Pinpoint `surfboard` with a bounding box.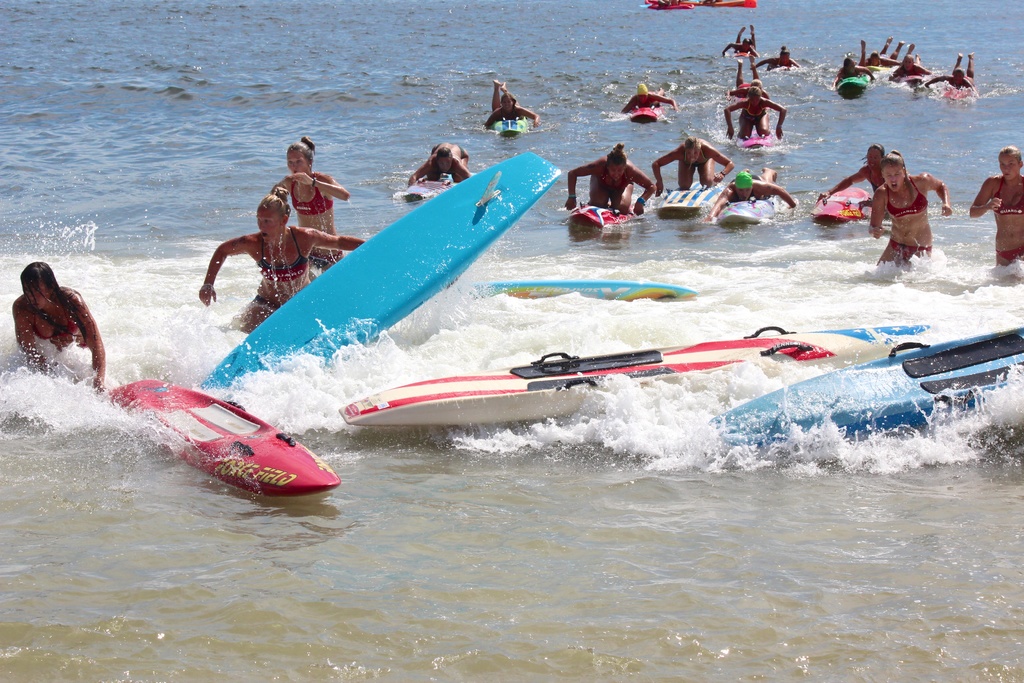
338/318/930/424.
